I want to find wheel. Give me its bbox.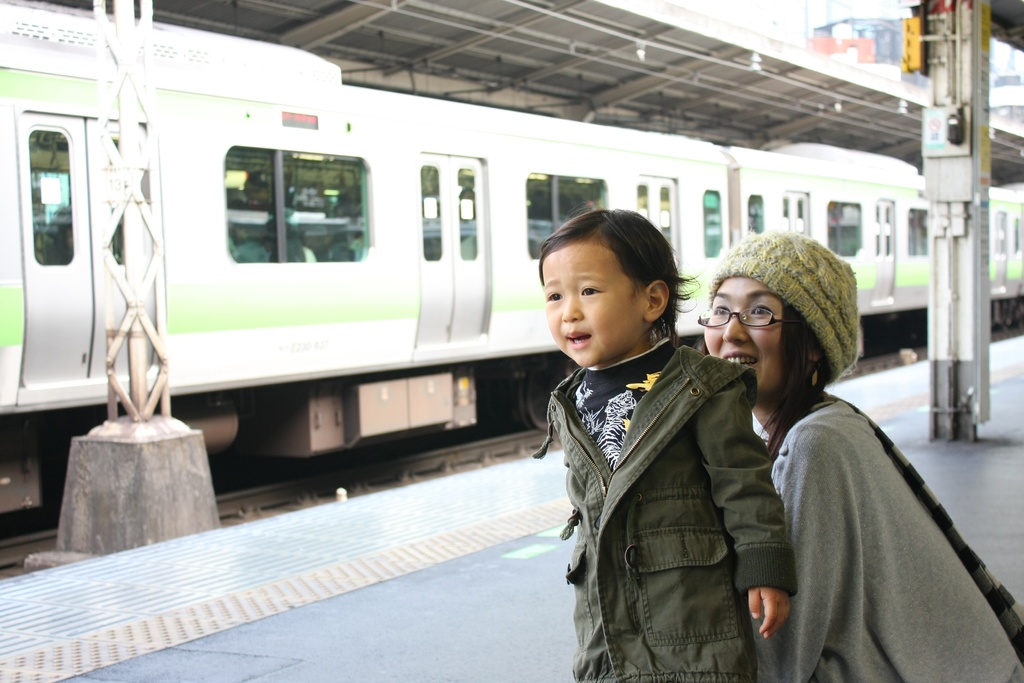
x1=518 y1=366 x2=560 y2=431.
